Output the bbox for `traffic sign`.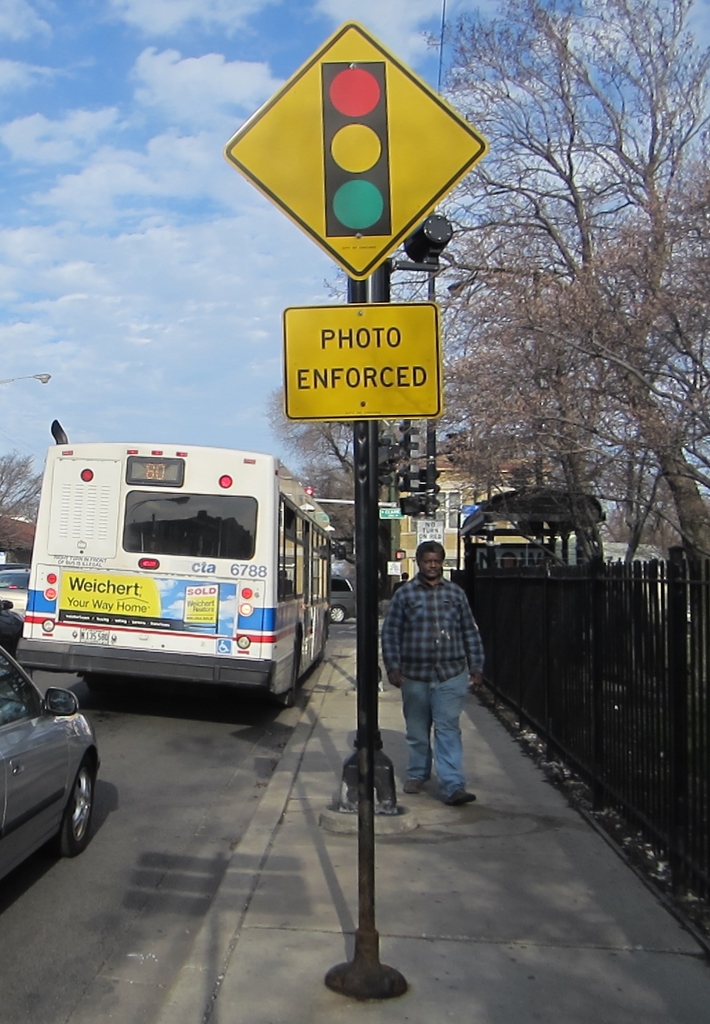
<box>278,303,444,416</box>.
